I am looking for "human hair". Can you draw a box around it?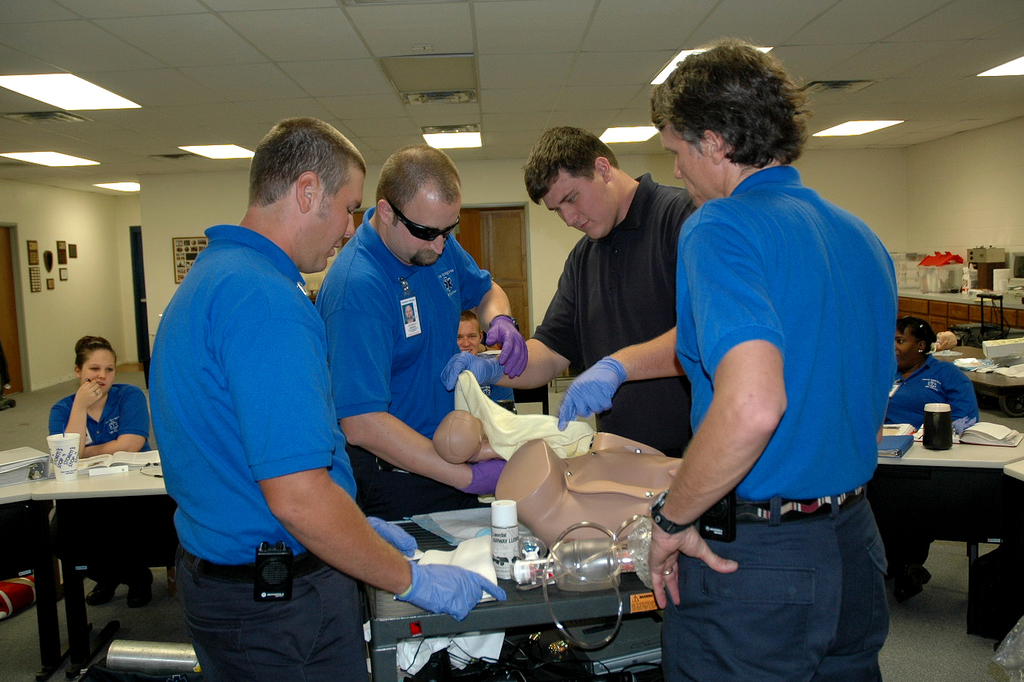
Sure, the bounding box is (x1=71, y1=337, x2=115, y2=371).
